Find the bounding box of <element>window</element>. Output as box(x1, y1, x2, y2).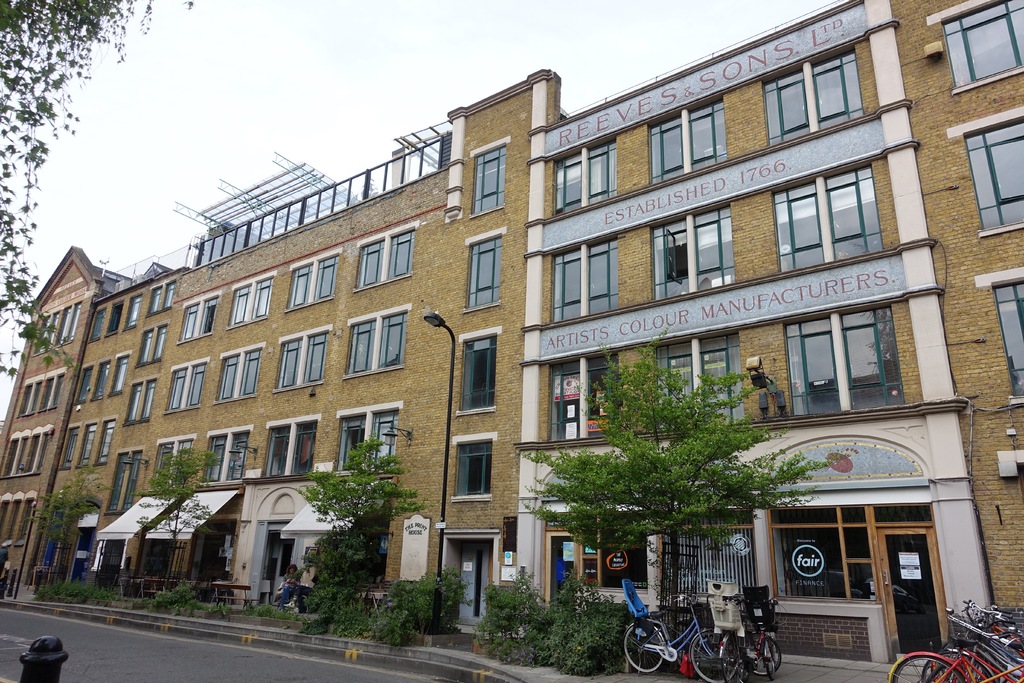
box(656, 331, 744, 431).
